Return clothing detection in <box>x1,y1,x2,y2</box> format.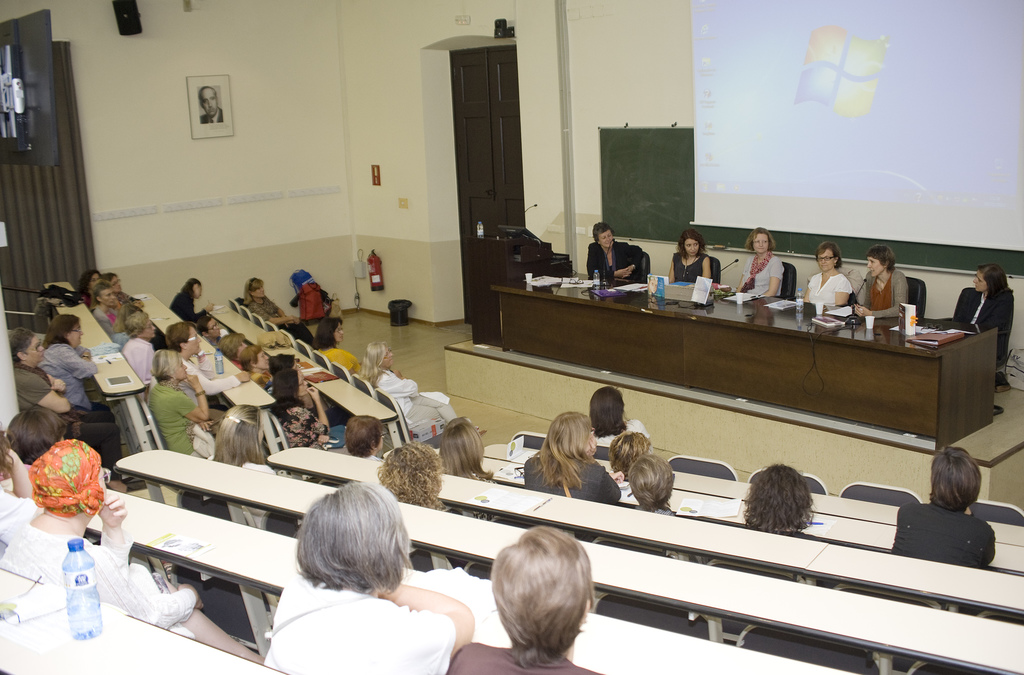
<box>586,240,643,279</box>.
